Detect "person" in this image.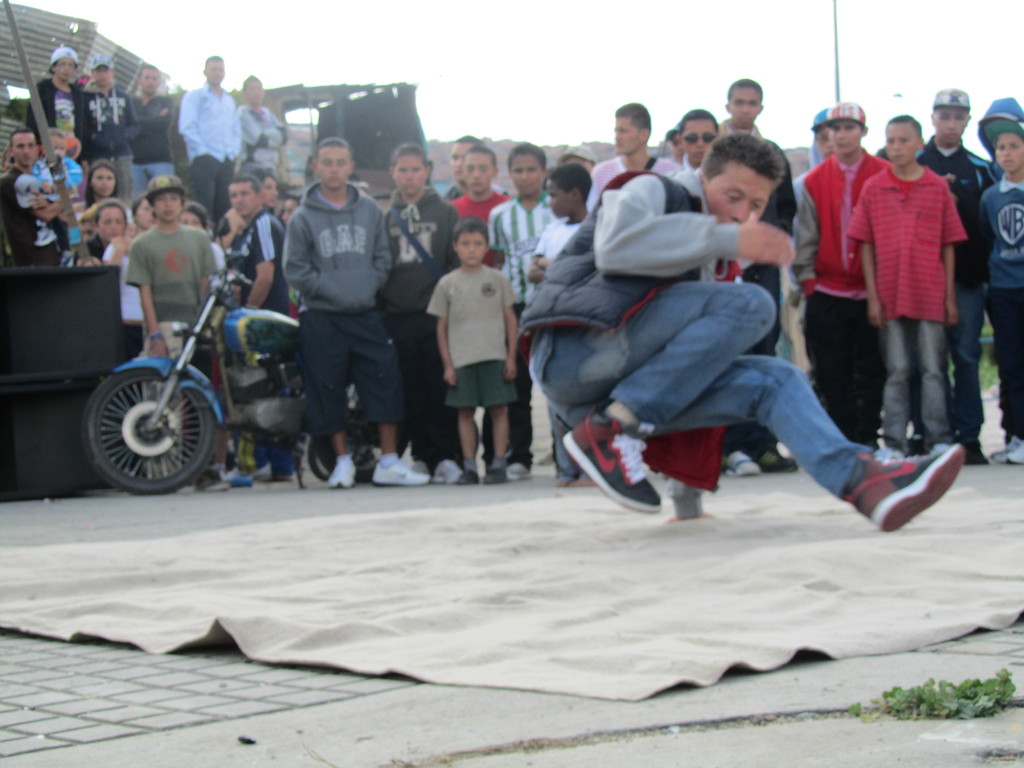
Detection: bbox=(795, 102, 887, 456).
